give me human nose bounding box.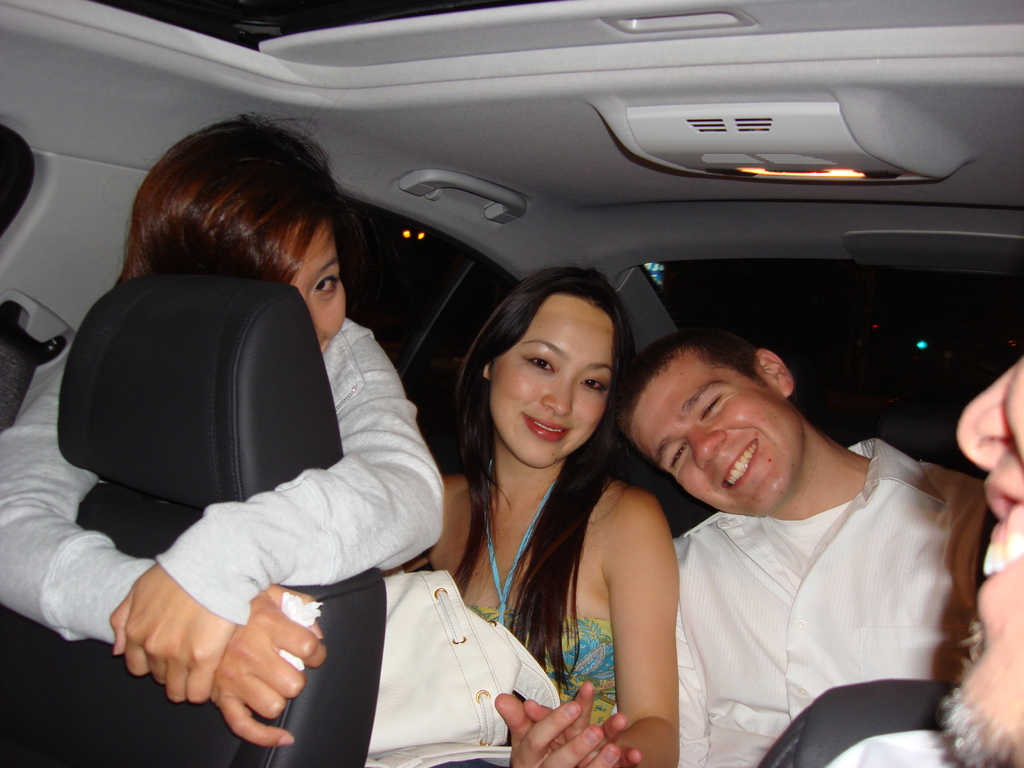
x1=542 y1=371 x2=568 y2=413.
